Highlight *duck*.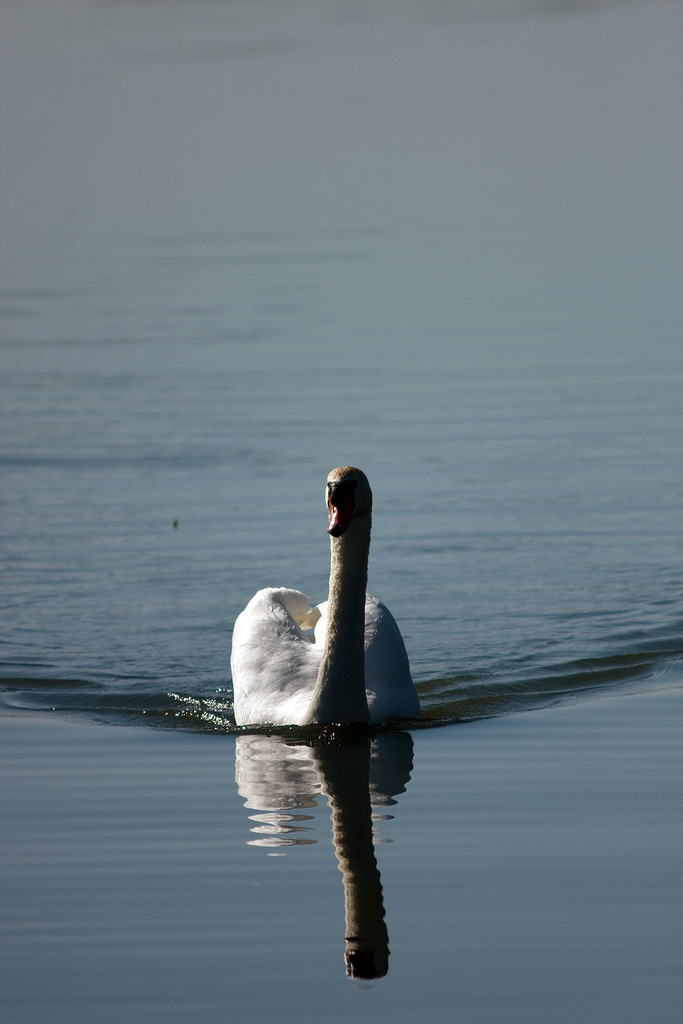
Highlighted region: bbox(238, 469, 413, 742).
